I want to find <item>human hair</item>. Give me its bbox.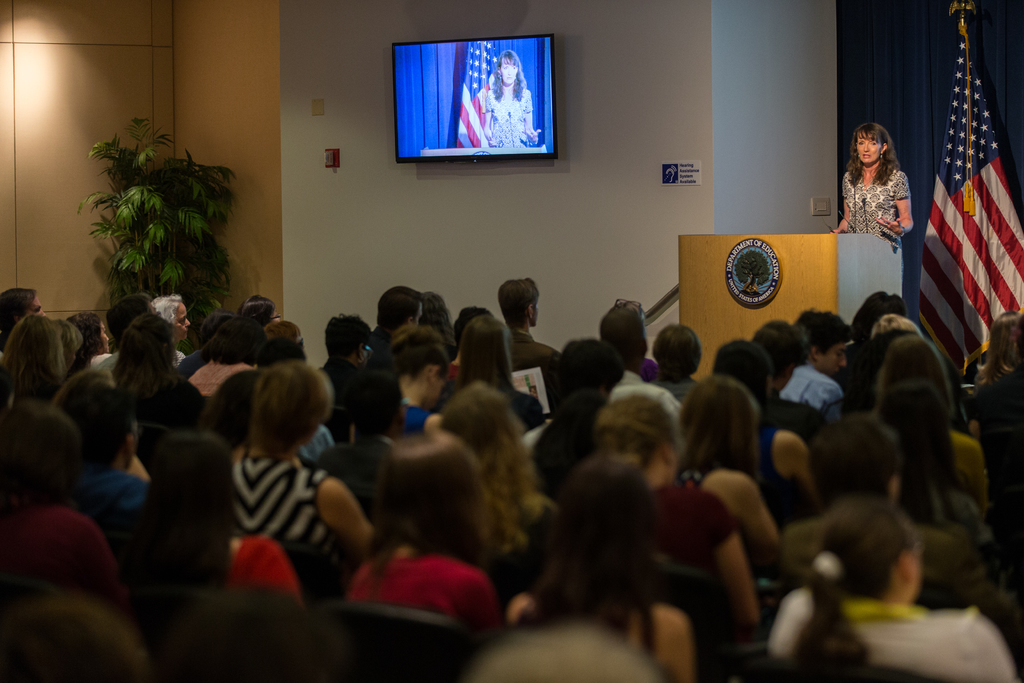
<bbox>436, 379, 540, 562</bbox>.
